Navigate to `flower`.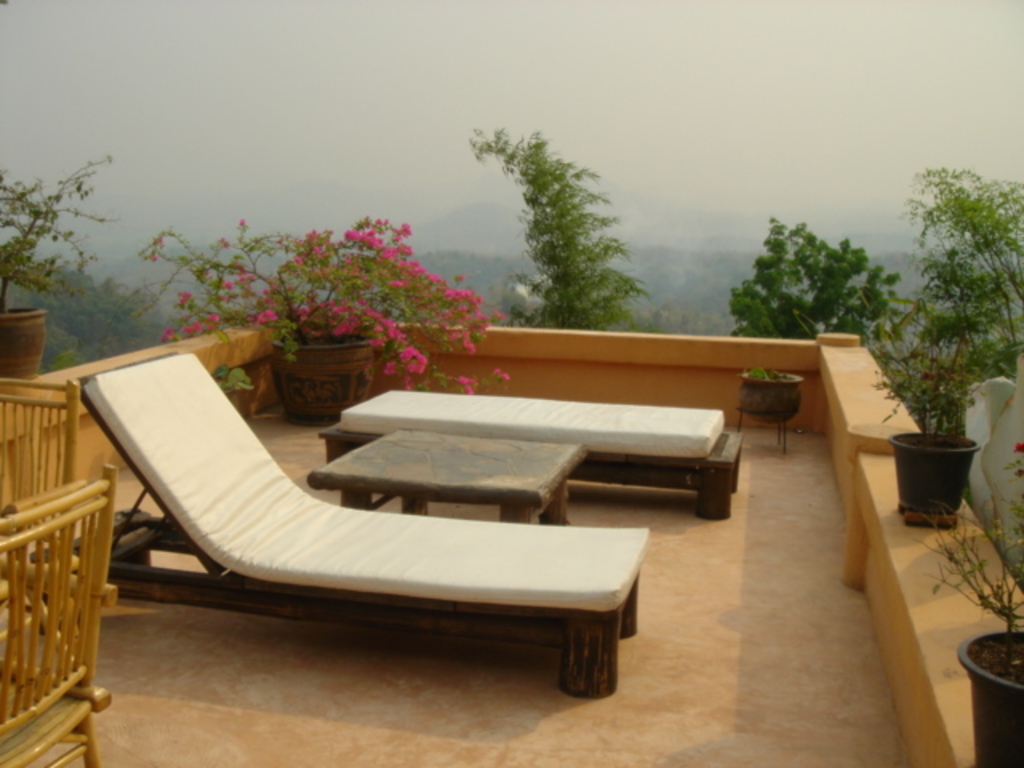
Navigation target: BBox(184, 315, 226, 338).
